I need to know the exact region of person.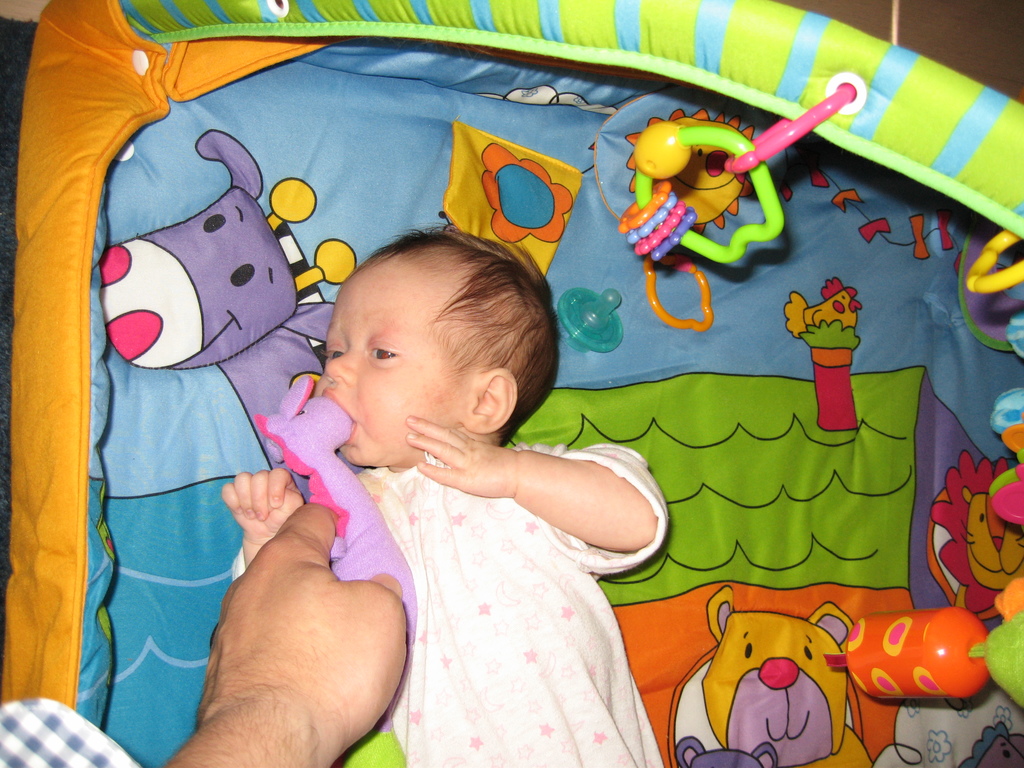
Region: 145 502 408 767.
